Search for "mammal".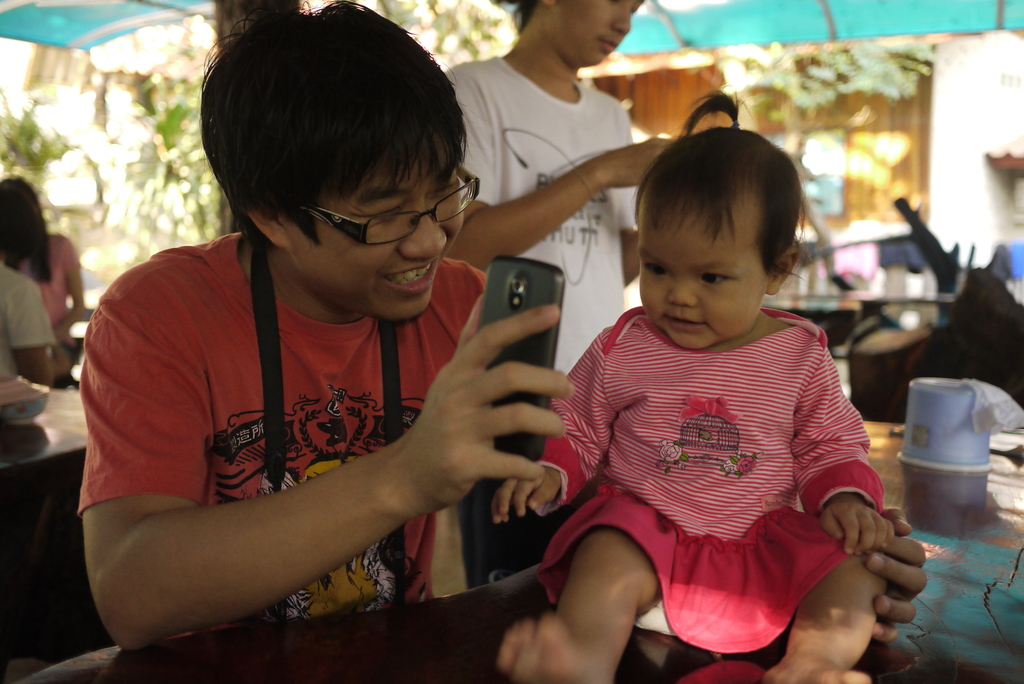
Found at pyautogui.locateOnScreen(0, 263, 68, 387).
